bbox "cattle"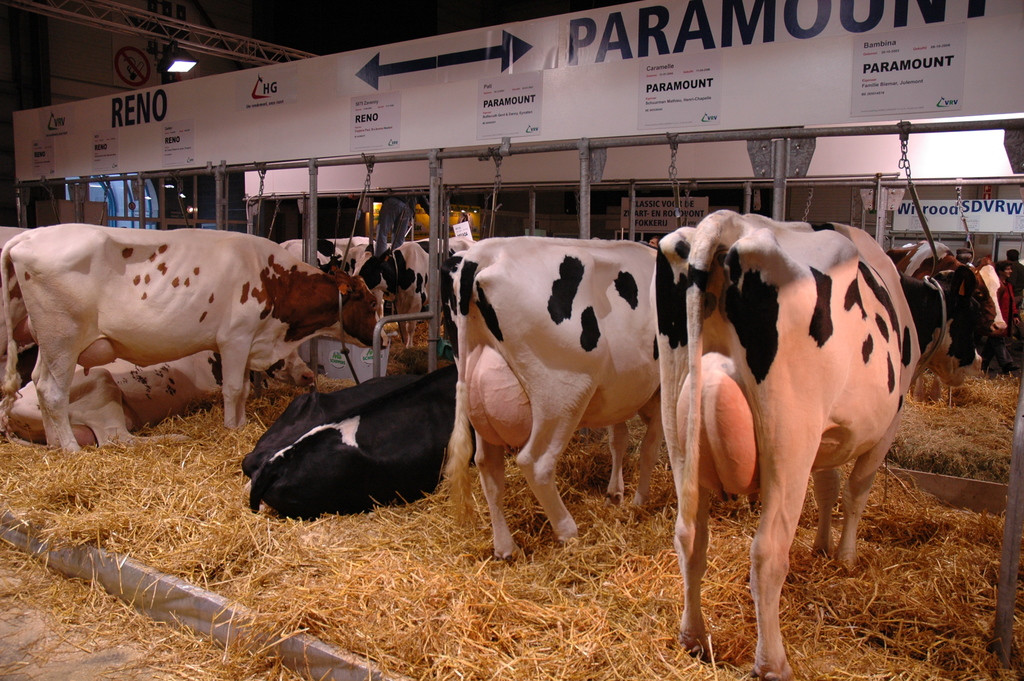
(left=6, top=348, right=317, bottom=447)
